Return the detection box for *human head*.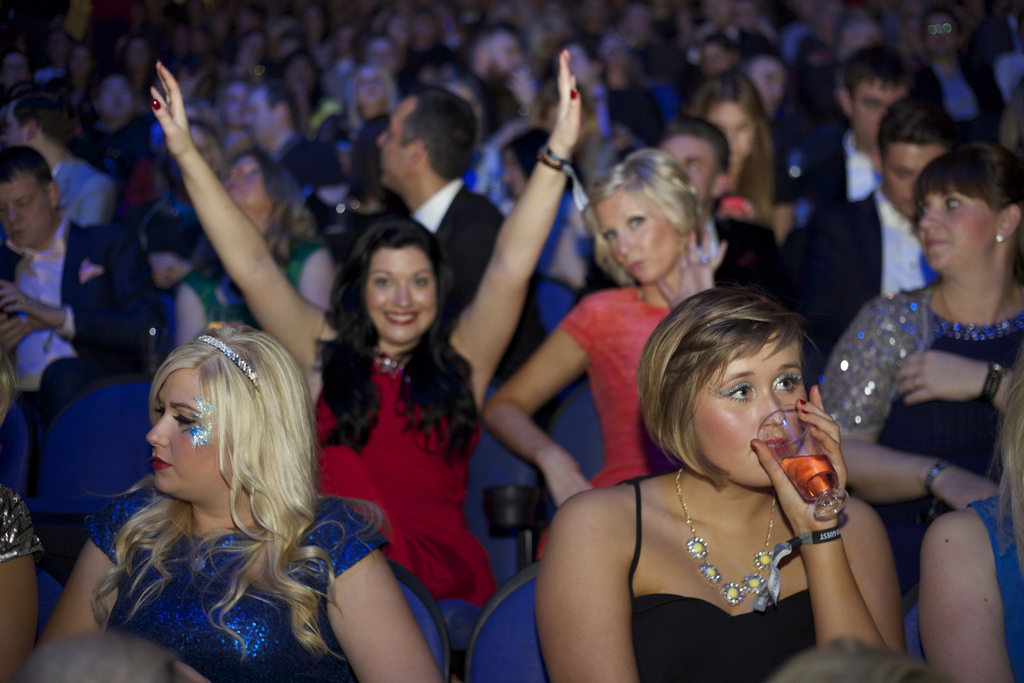
bbox=(767, 639, 945, 682).
